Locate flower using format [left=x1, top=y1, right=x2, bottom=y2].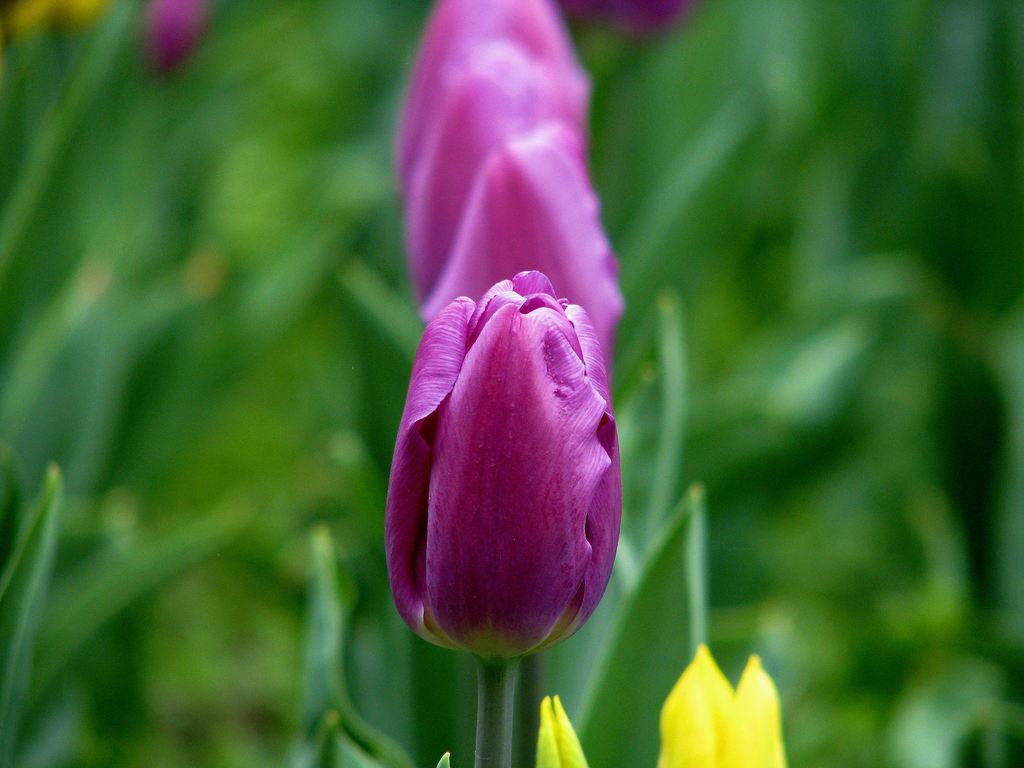
[left=650, top=652, right=791, bottom=767].
